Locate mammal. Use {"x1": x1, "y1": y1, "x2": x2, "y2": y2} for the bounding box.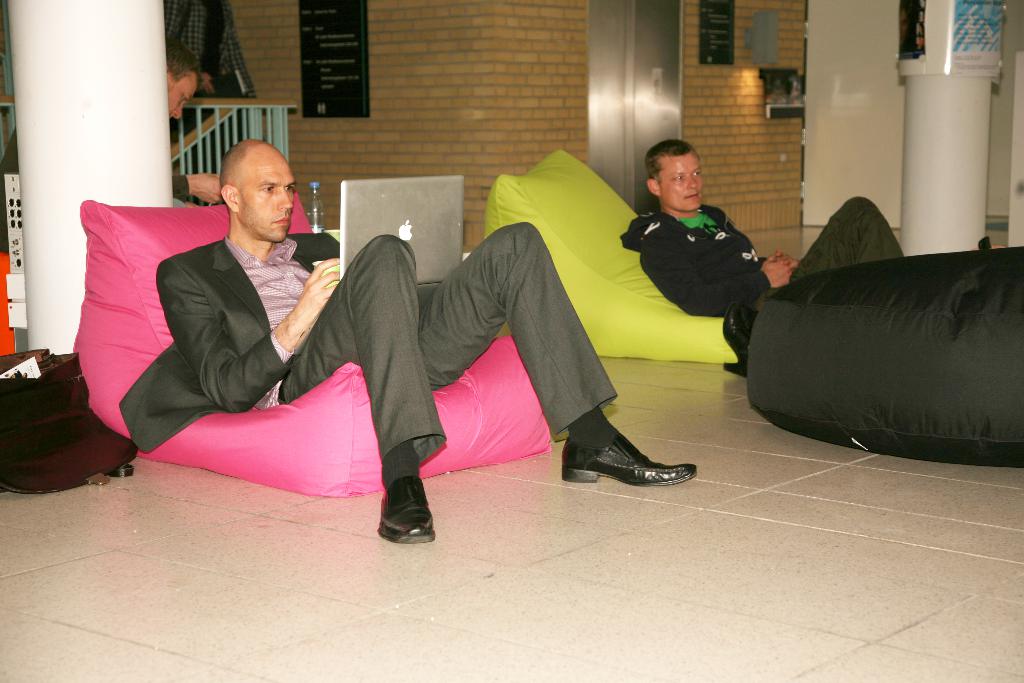
{"x1": 621, "y1": 136, "x2": 908, "y2": 374}.
